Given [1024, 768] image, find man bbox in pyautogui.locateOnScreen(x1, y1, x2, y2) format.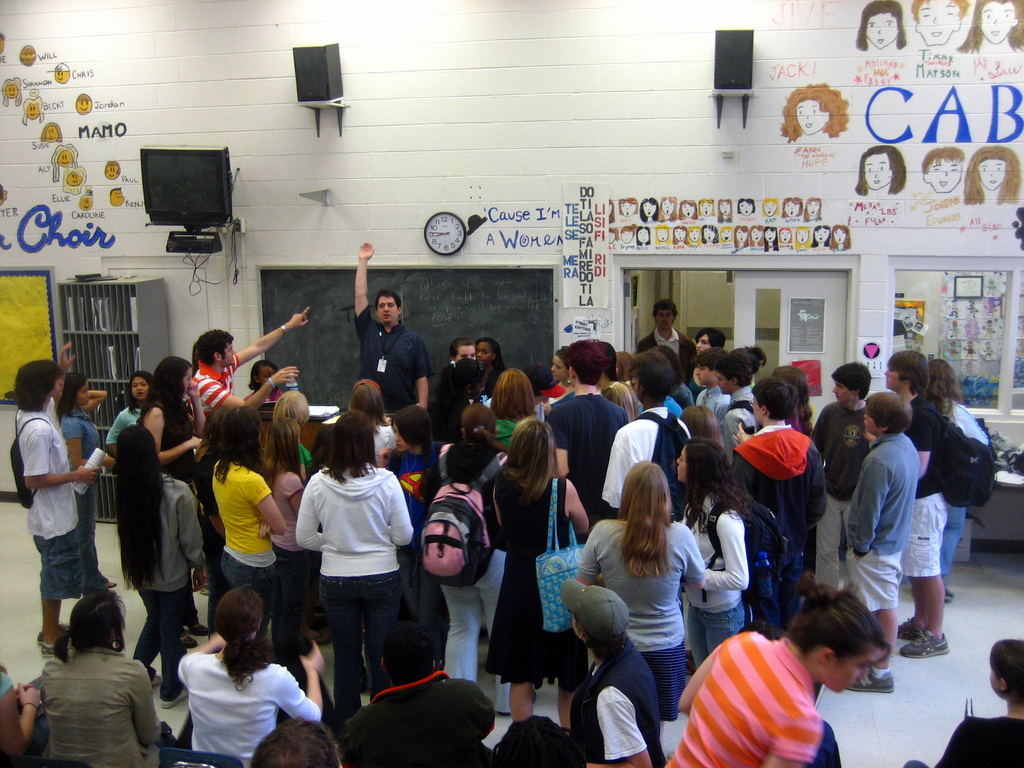
pyautogui.locateOnScreen(607, 349, 700, 516).
